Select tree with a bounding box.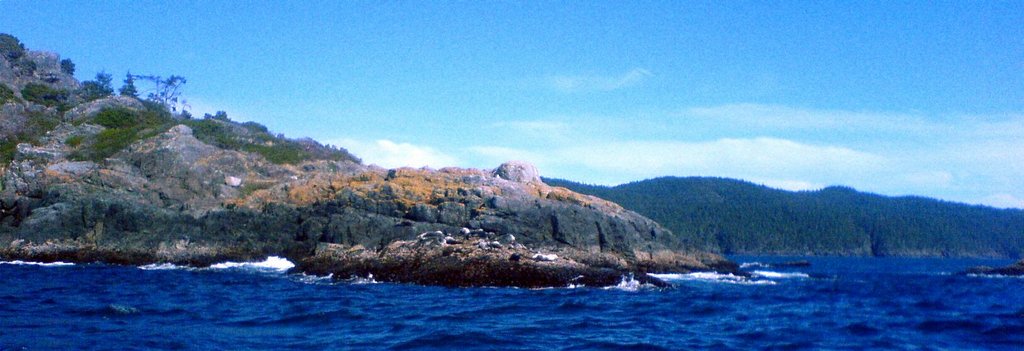
locate(117, 77, 138, 98).
